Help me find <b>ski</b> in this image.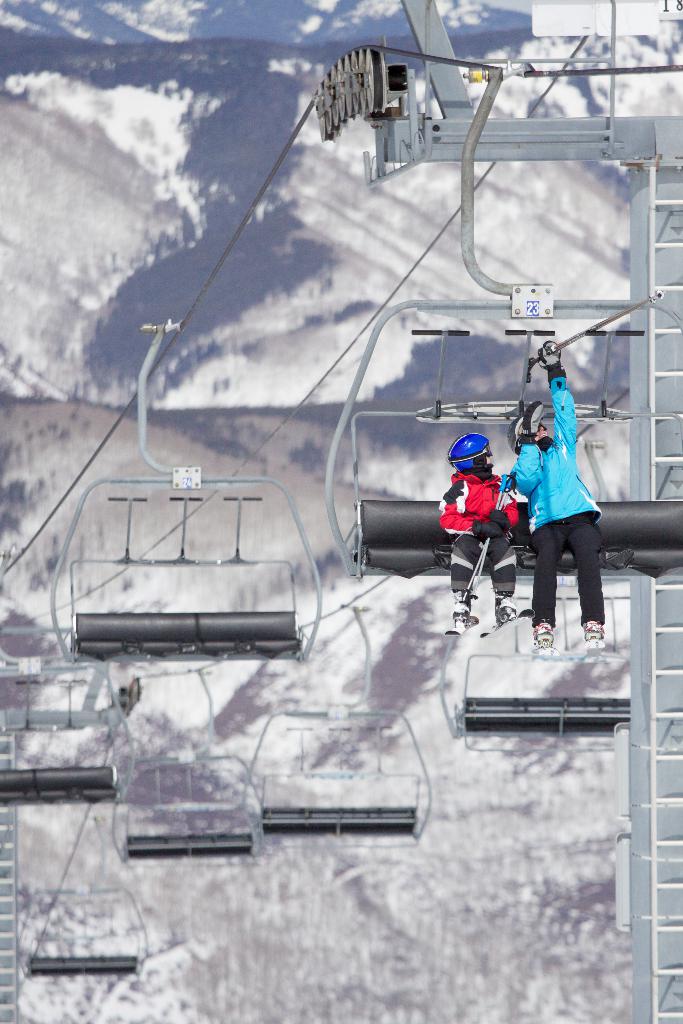
Found it: (x1=468, y1=606, x2=539, y2=644).
